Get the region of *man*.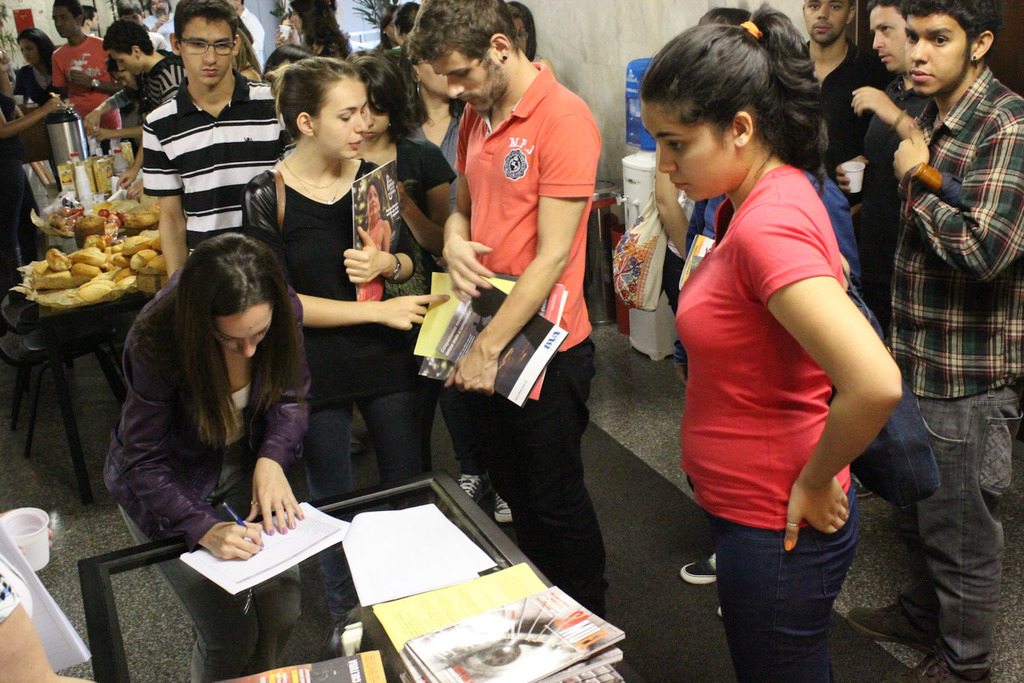
[423,0,615,604].
